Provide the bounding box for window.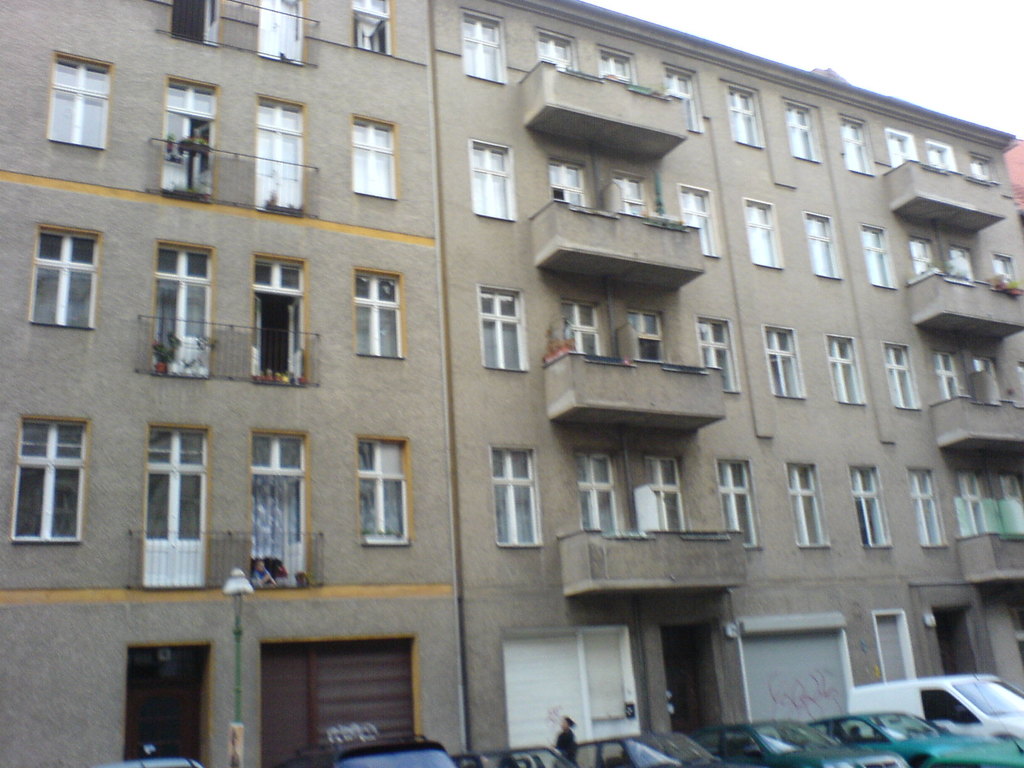
region(863, 227, 888, 283).
